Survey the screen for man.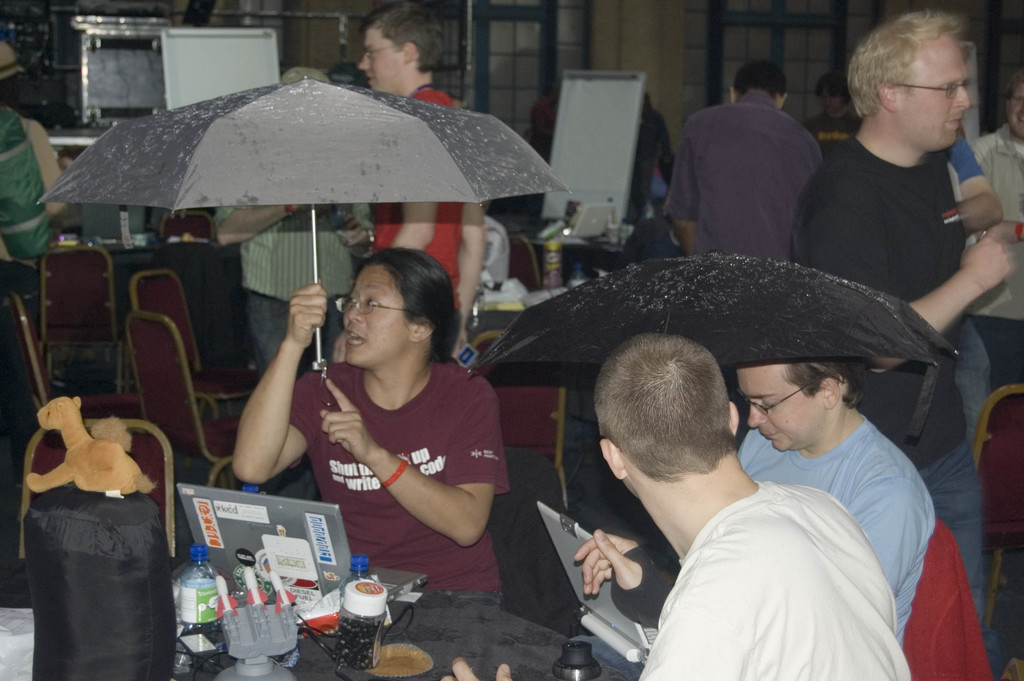
Survey found: box=[0, 41, 61, 261].
